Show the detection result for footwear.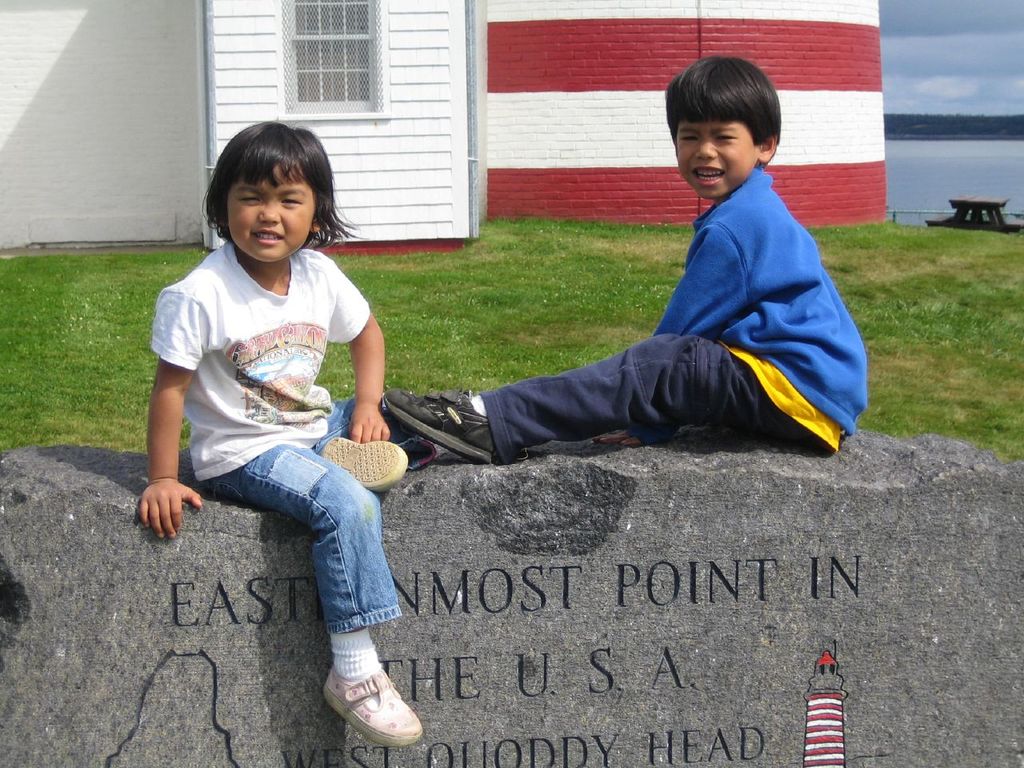
370,391,536,463.
